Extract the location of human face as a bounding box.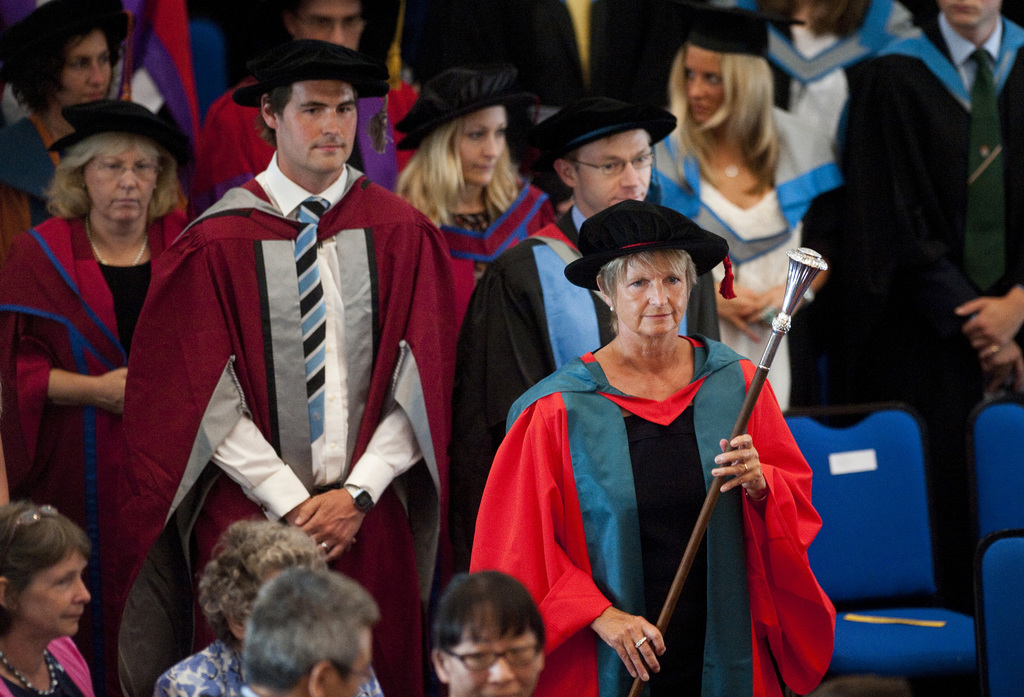
88,151,160,220.
